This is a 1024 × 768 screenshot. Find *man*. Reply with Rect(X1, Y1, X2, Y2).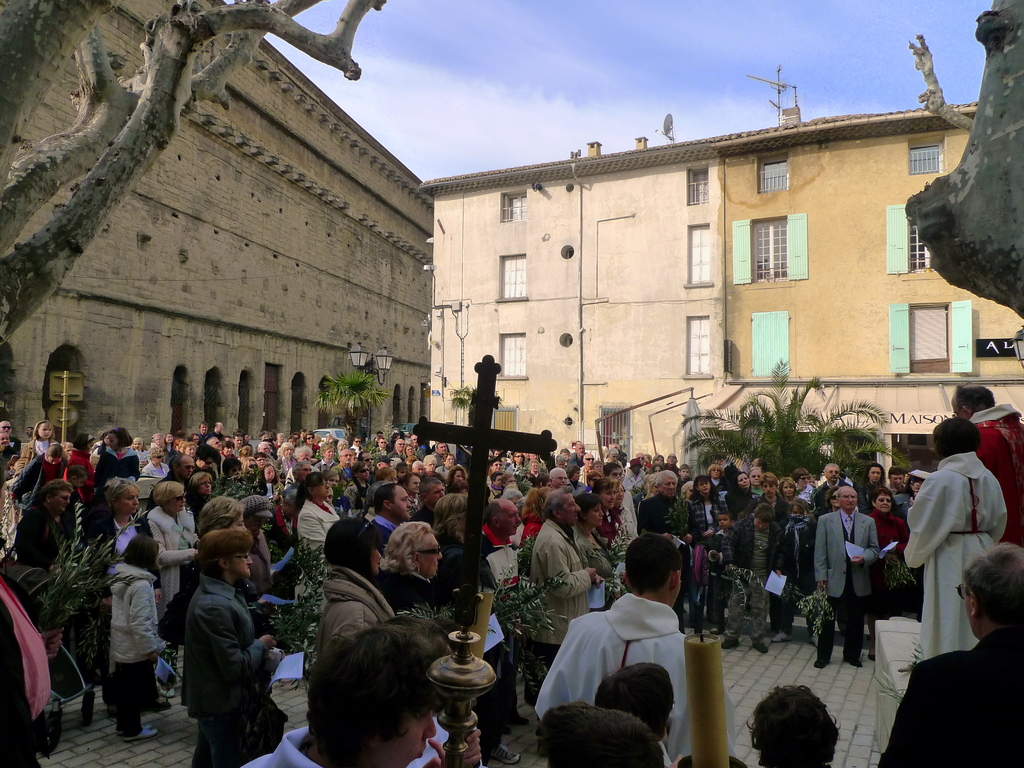
Rect(876, 541, 1023, 767).
